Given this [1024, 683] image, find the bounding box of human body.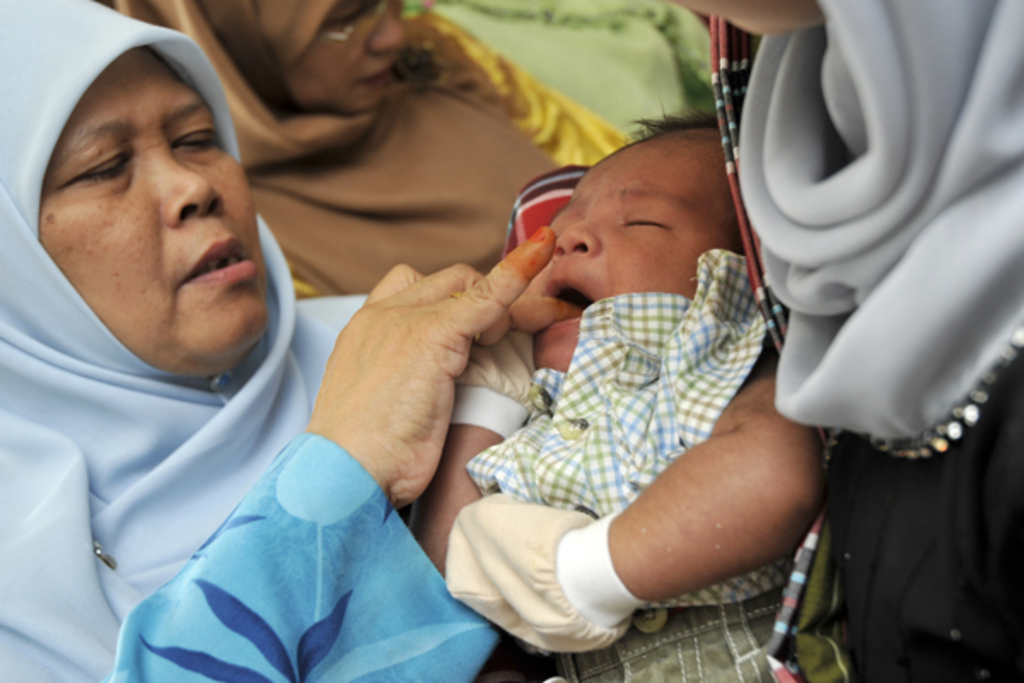
0, 246, 543, 680.
